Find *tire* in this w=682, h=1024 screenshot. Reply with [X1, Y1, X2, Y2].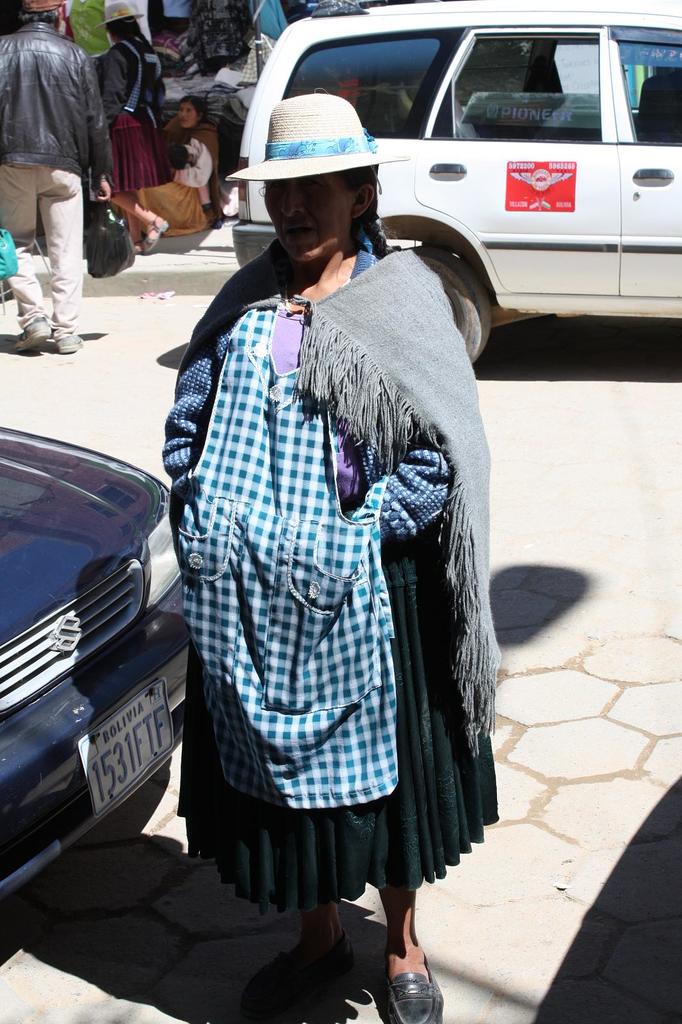
[76, 751, 181, 851].
